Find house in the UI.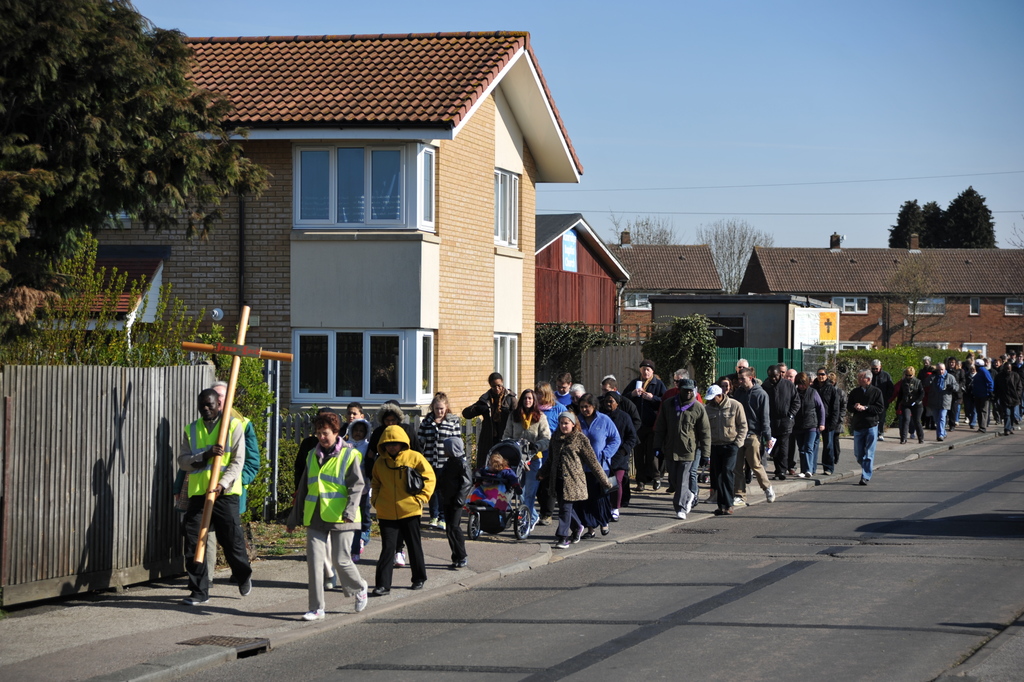
UI element at l=597, t=229, r=740, b=379.
